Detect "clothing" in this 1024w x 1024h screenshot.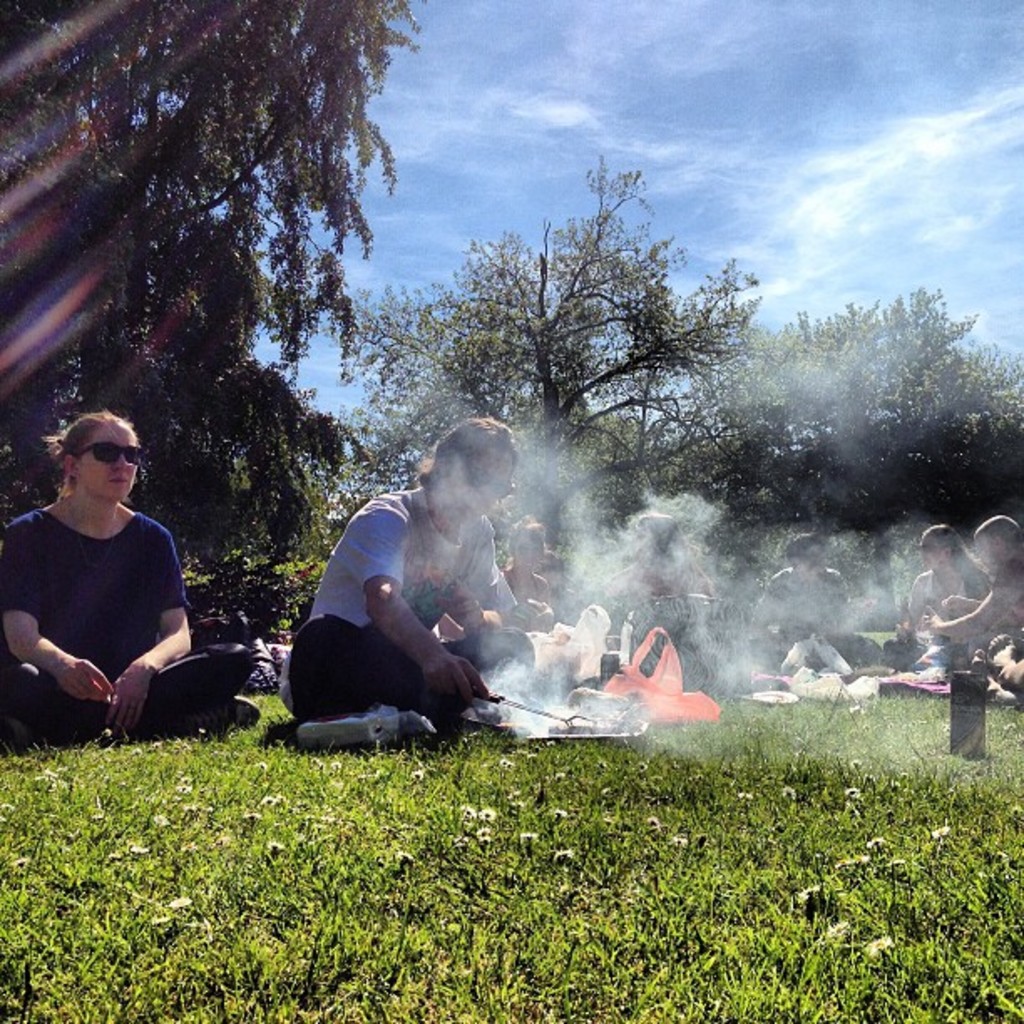
Detection: bbox=(607, 554, 716, 617).
